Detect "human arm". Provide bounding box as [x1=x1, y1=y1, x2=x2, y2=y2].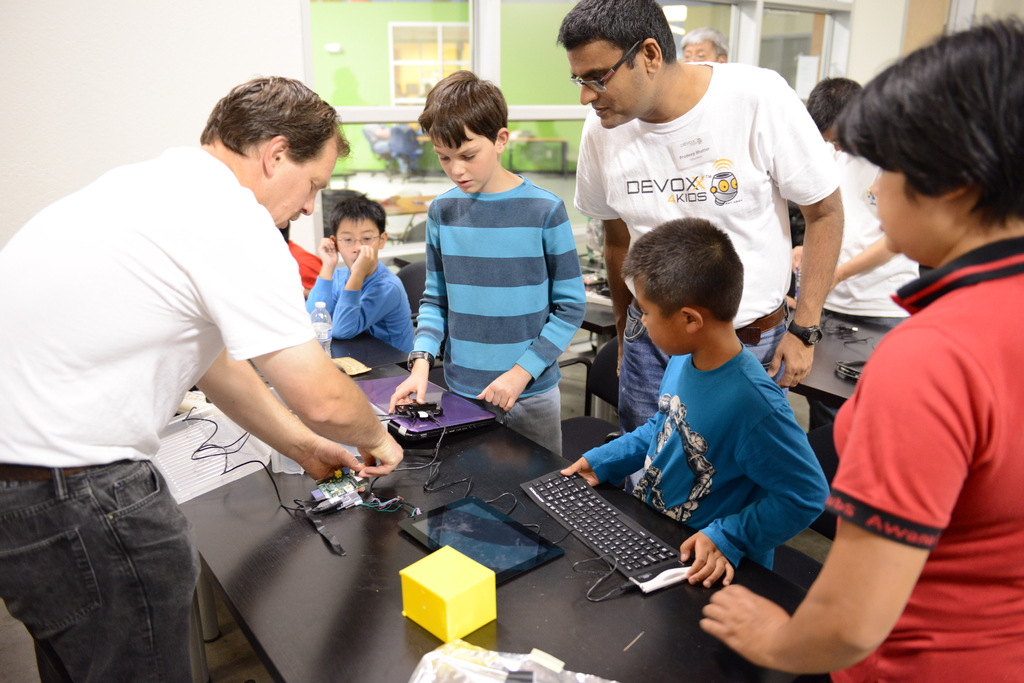
[x1=217, y1=205, x2=420, y2=487].
